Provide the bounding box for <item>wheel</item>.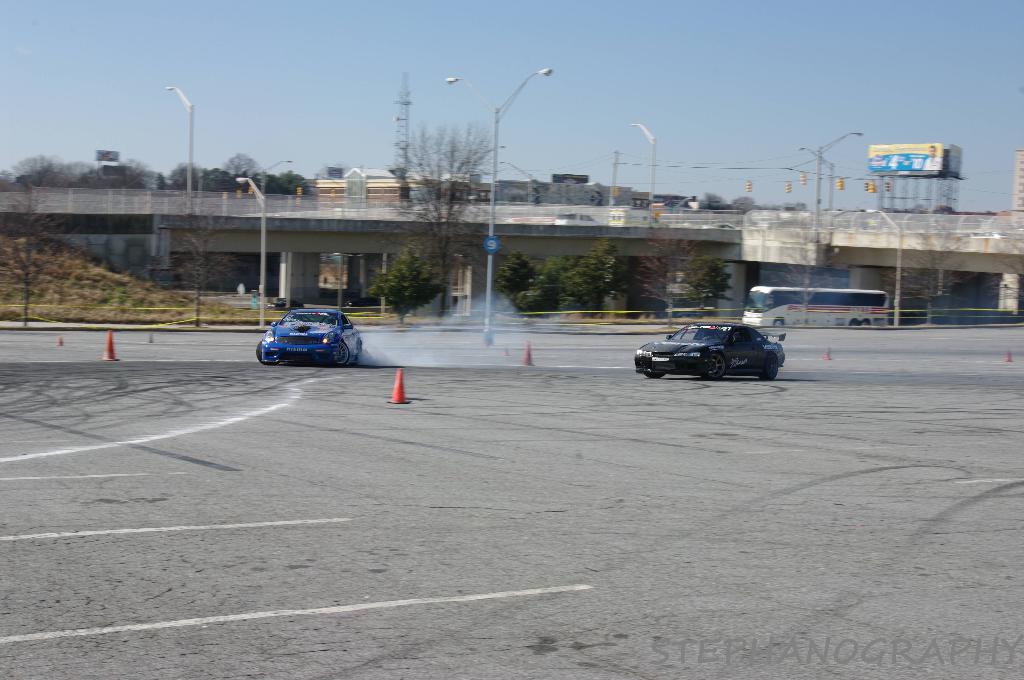
{"x1": 334, "y1": 340, "x2": 351, "y2": 365}.
